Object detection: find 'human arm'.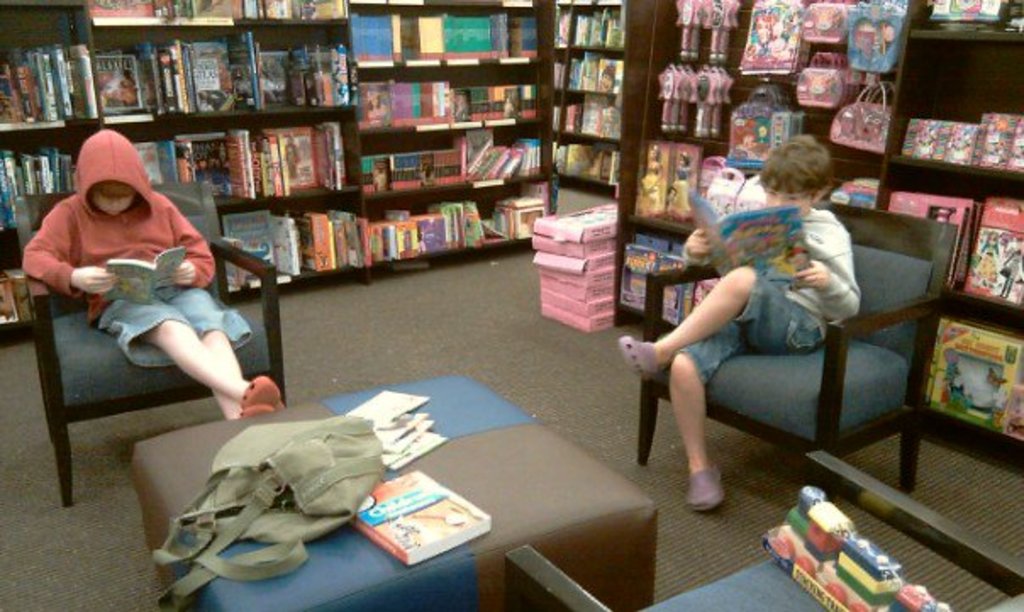
box=[158, 202, 220, 292].
